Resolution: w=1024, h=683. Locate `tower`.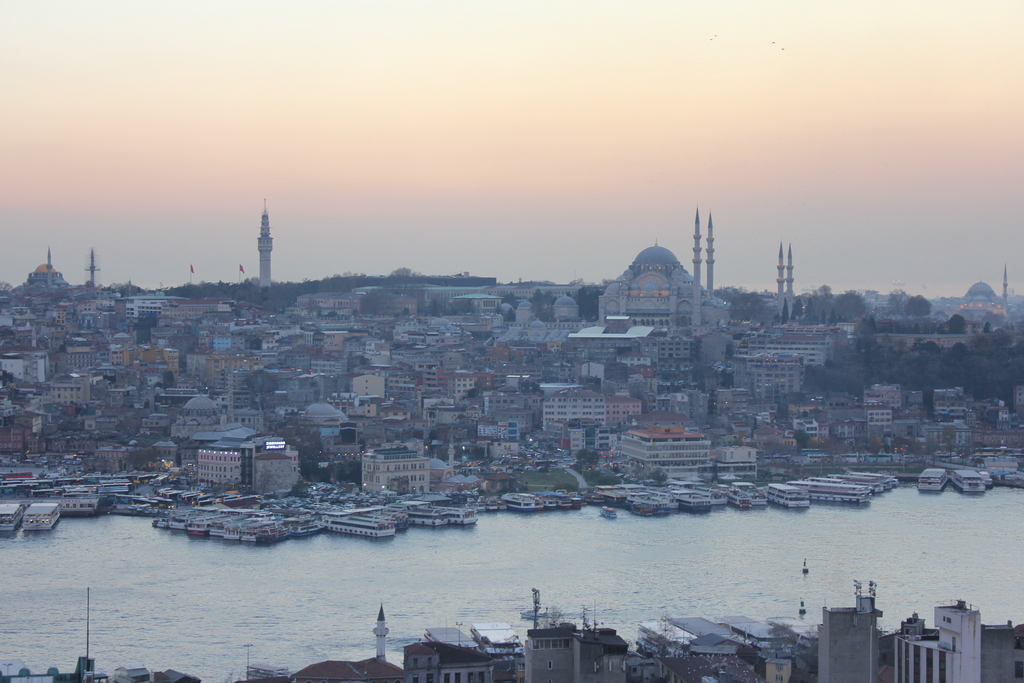
select_region(703, 214, 717, 317).
